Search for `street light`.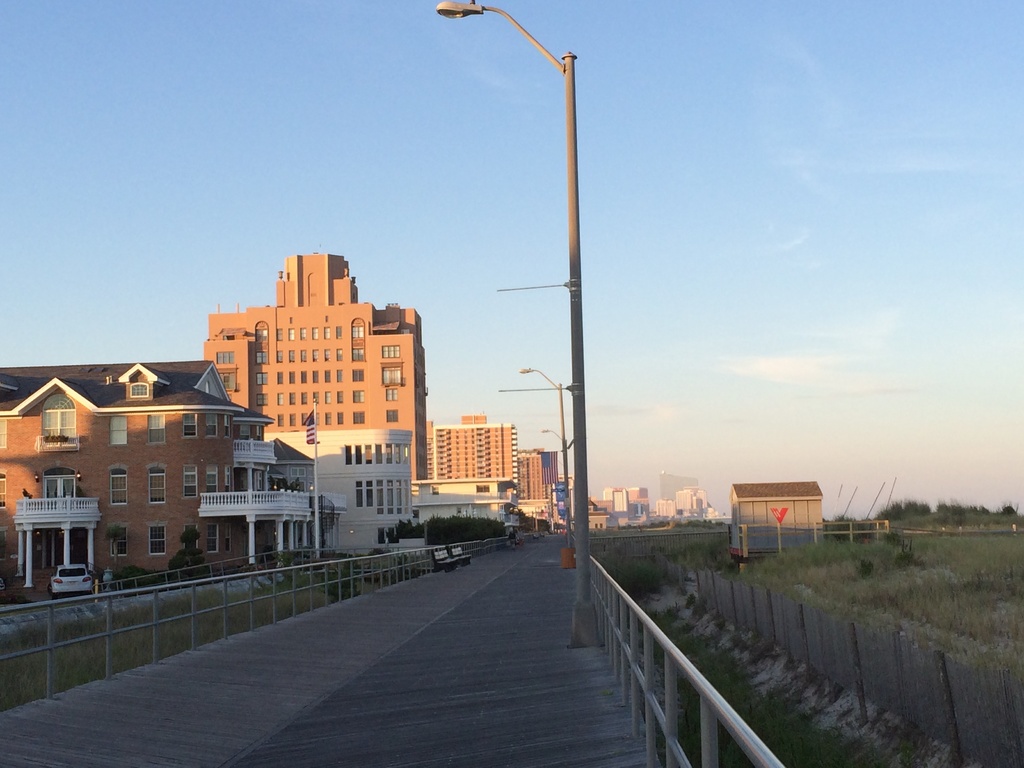
Found at bbox=[516, 362, 574, 536].
